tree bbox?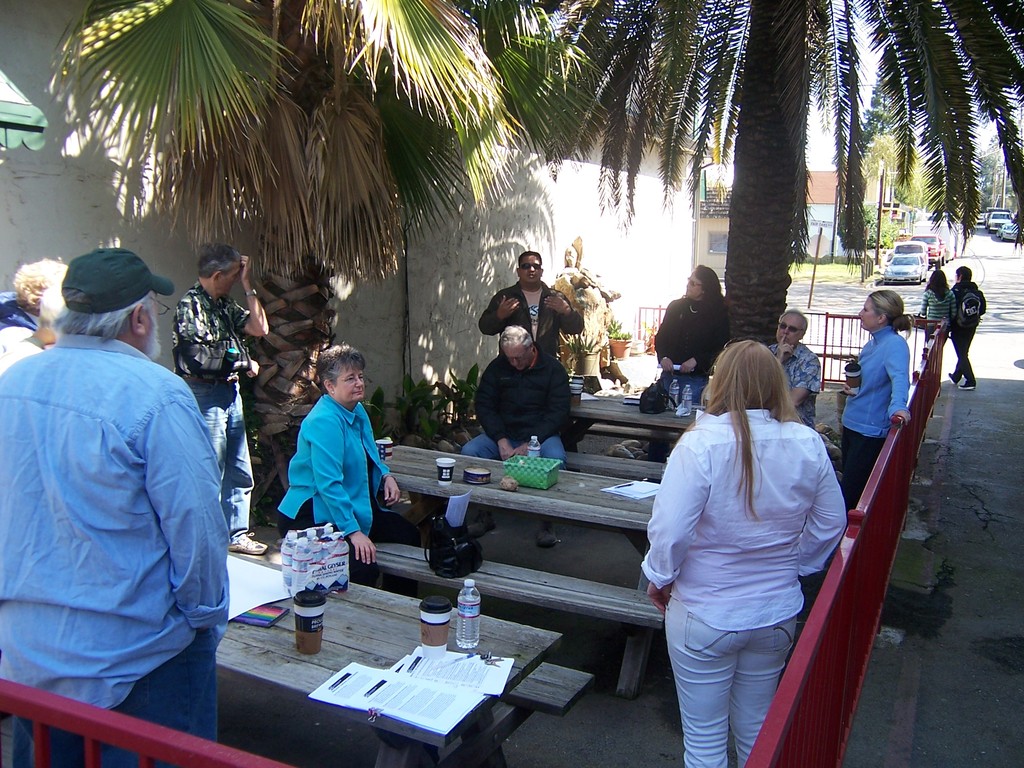
35 0 610 522
